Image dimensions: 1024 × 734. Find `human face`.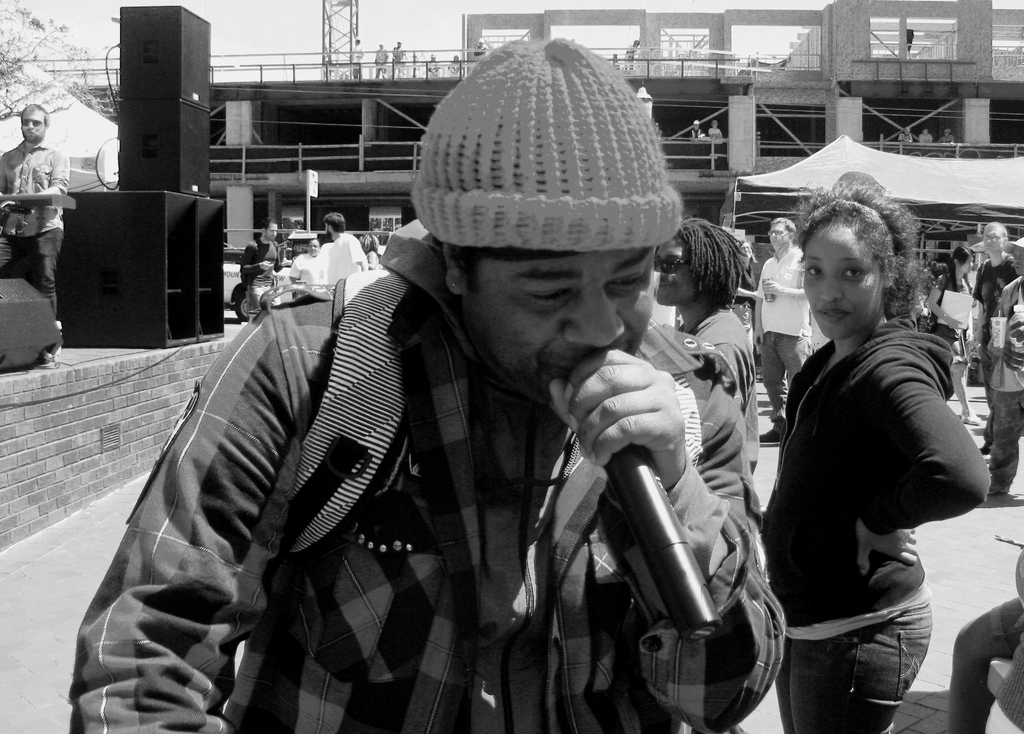
[x1=19, y1=103, x2=45, y2=132].
